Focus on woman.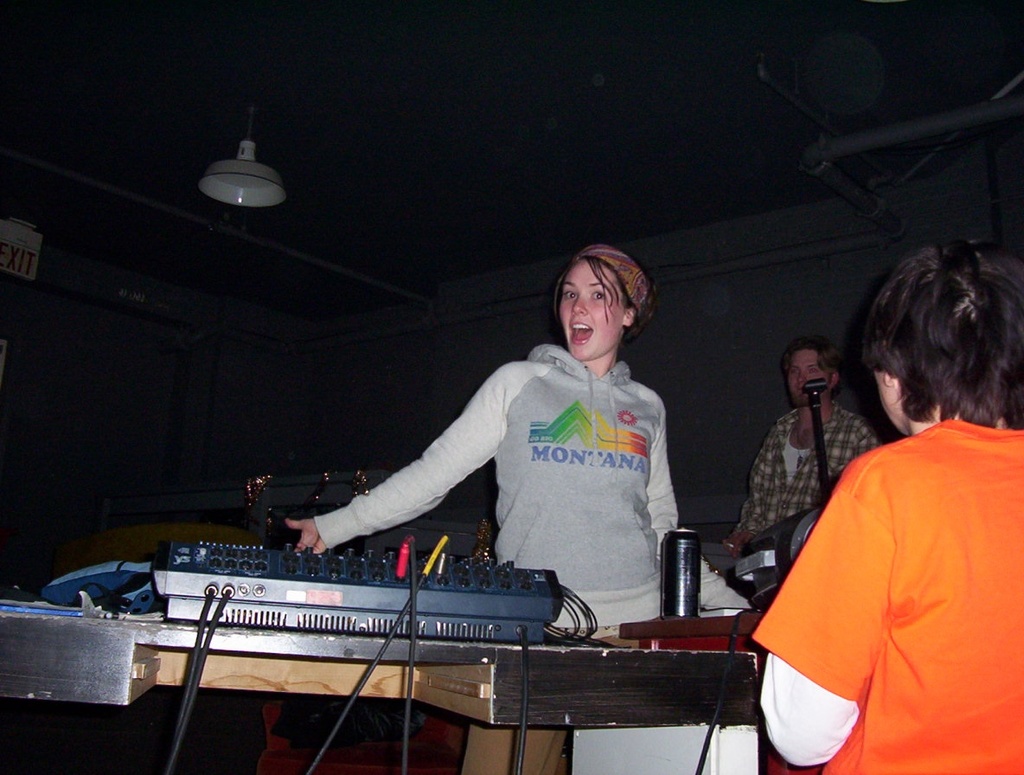
Focused at (284,256,751,625).
